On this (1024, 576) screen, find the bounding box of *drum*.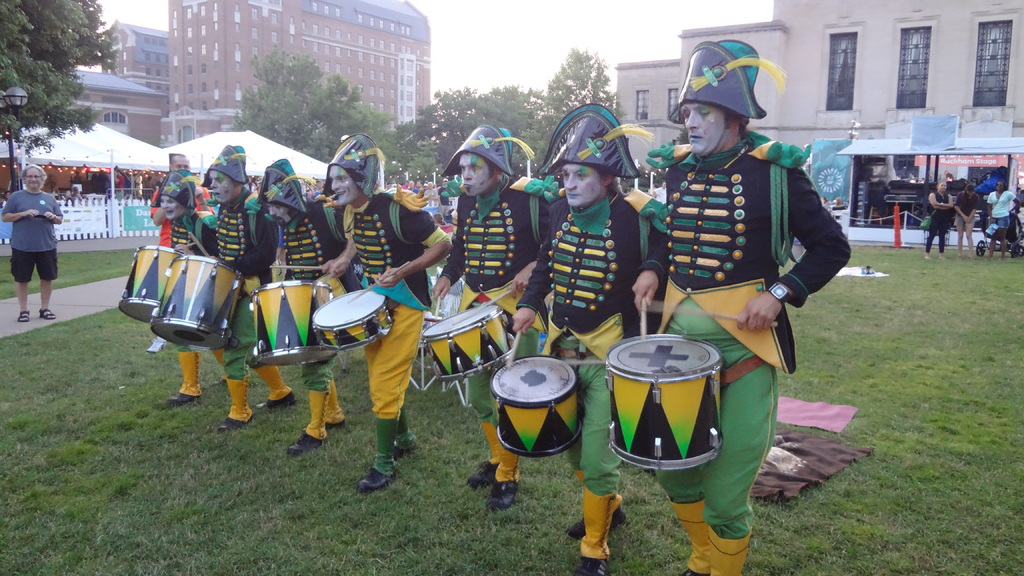
Bounding box: 590:308:743:466.
